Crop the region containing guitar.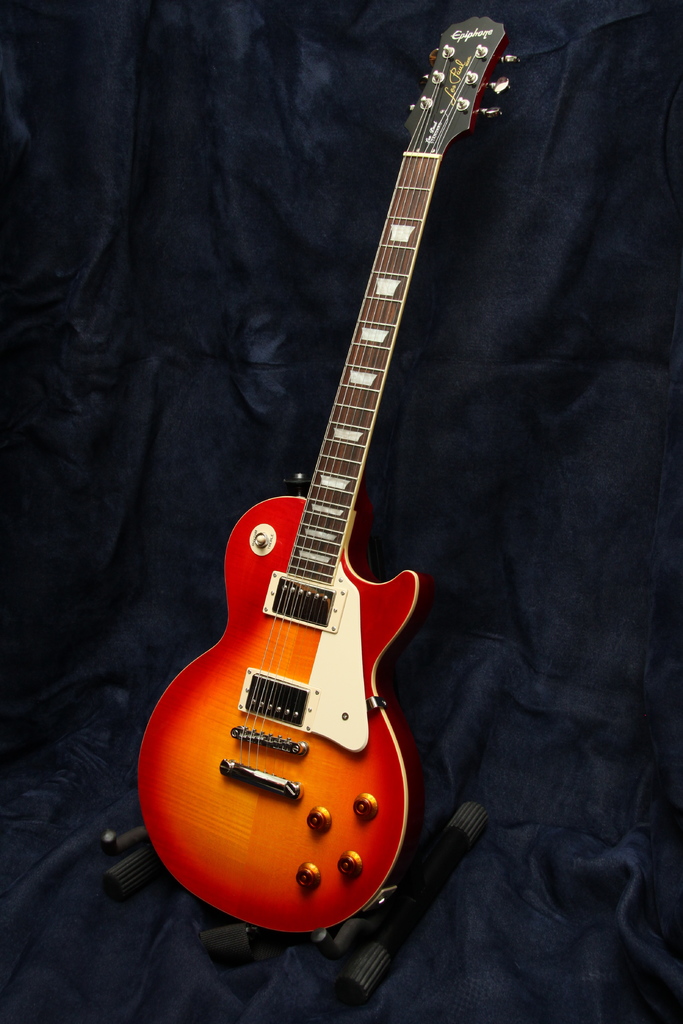
Crop region: detection(149, 60, 481, 929).
